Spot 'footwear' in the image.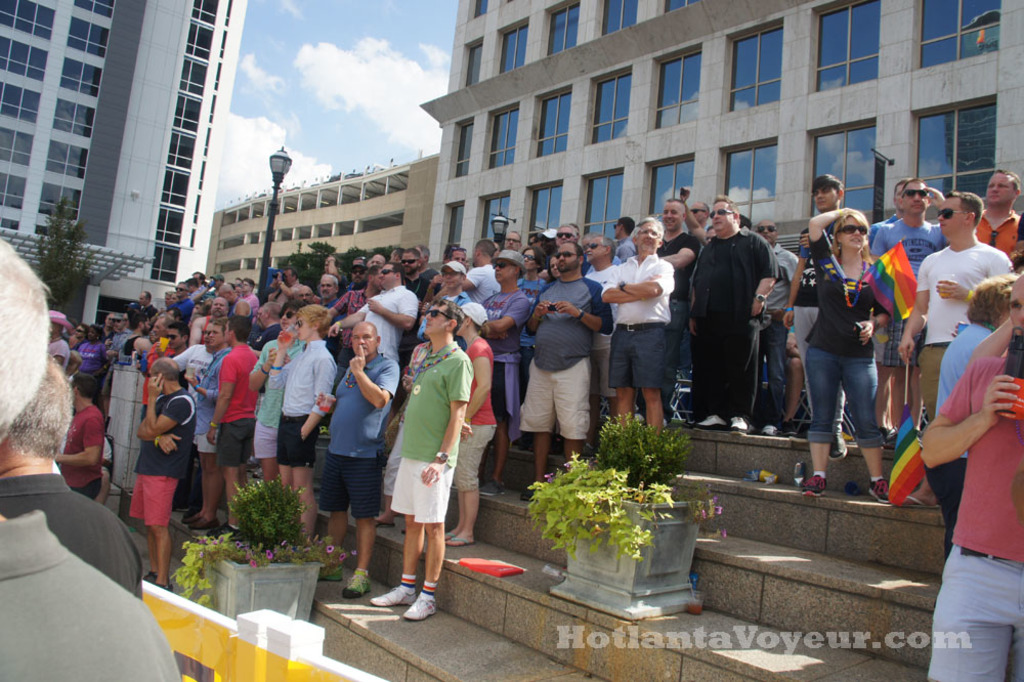
'footwear' found at <region>214, 521, 237, 538</region>.
